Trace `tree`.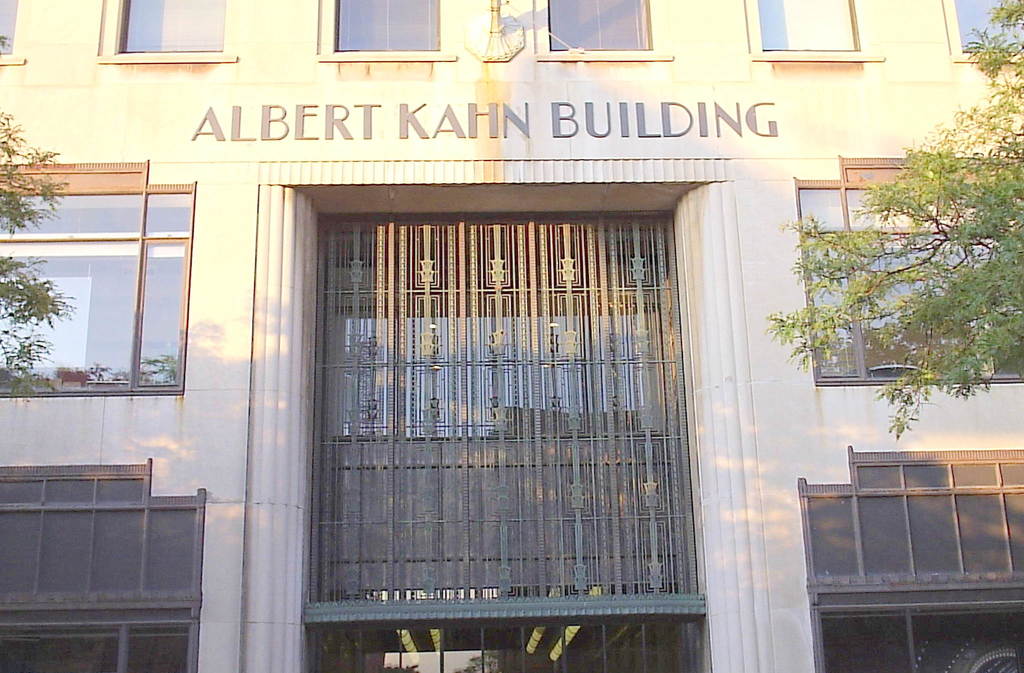
Traced to [771, 86, 1005, 468].
